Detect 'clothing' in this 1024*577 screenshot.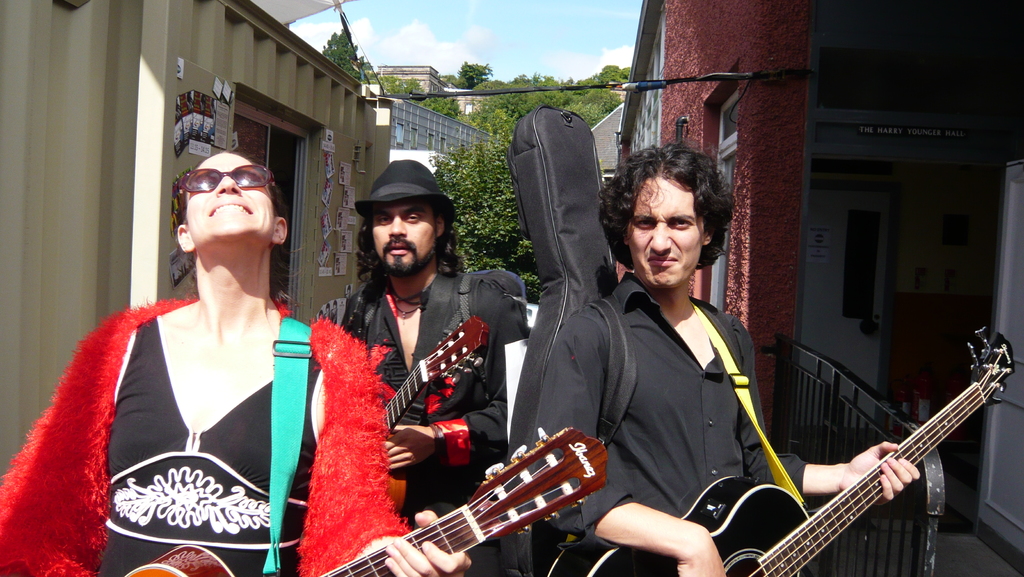
Detection: [left=339, top=272, right=531, bottom=576].
